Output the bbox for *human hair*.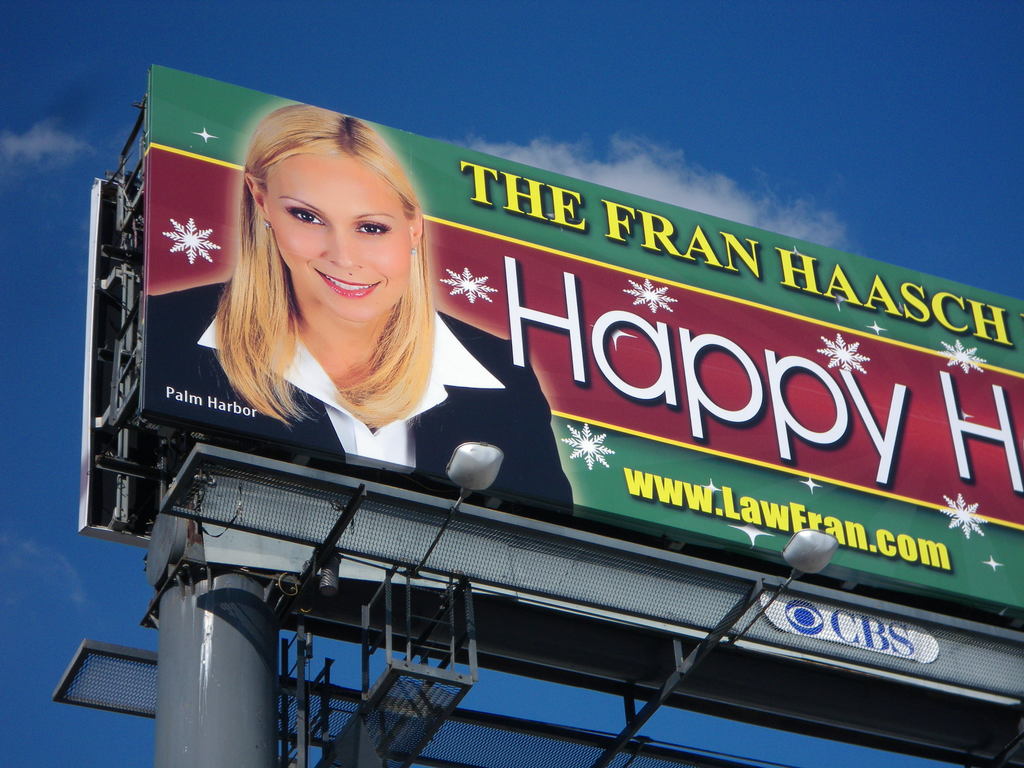
(left=192, top=93, right=450, bottom=431).
